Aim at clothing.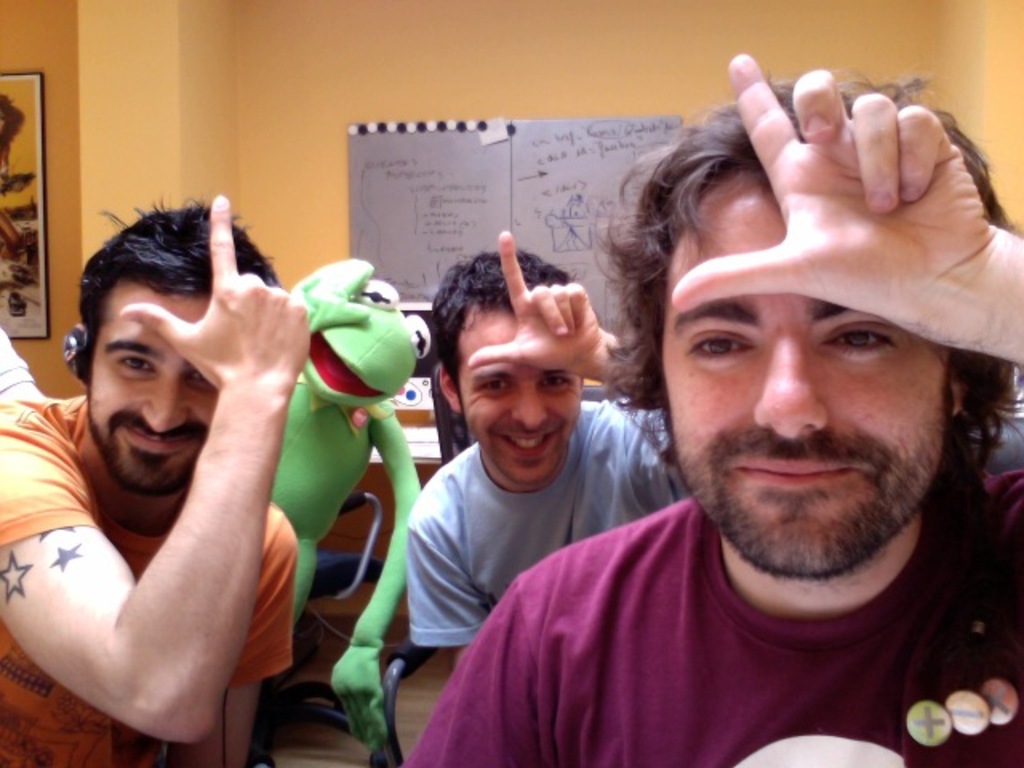
Aimed at region(0, 395, 291, 766).
